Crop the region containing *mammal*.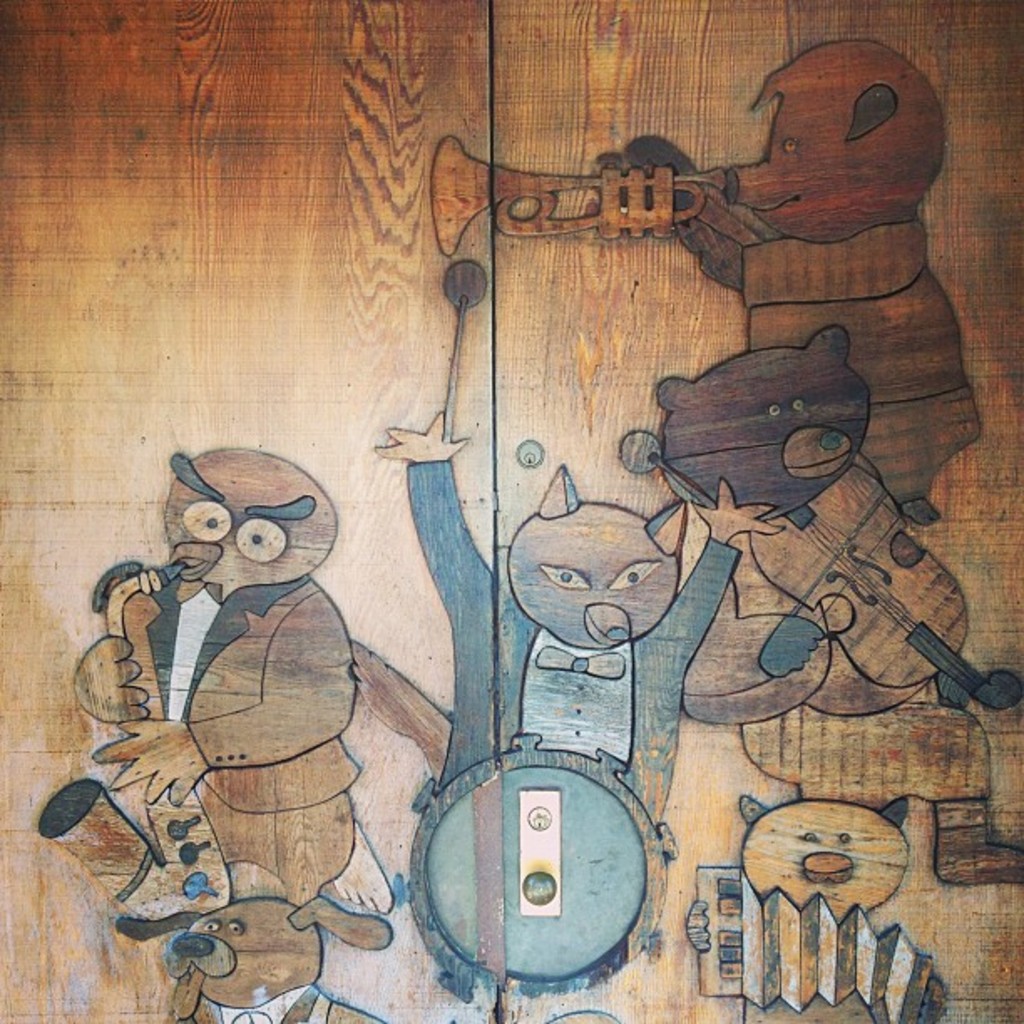
Crop region: select_region(589, 25, 967, 515).
